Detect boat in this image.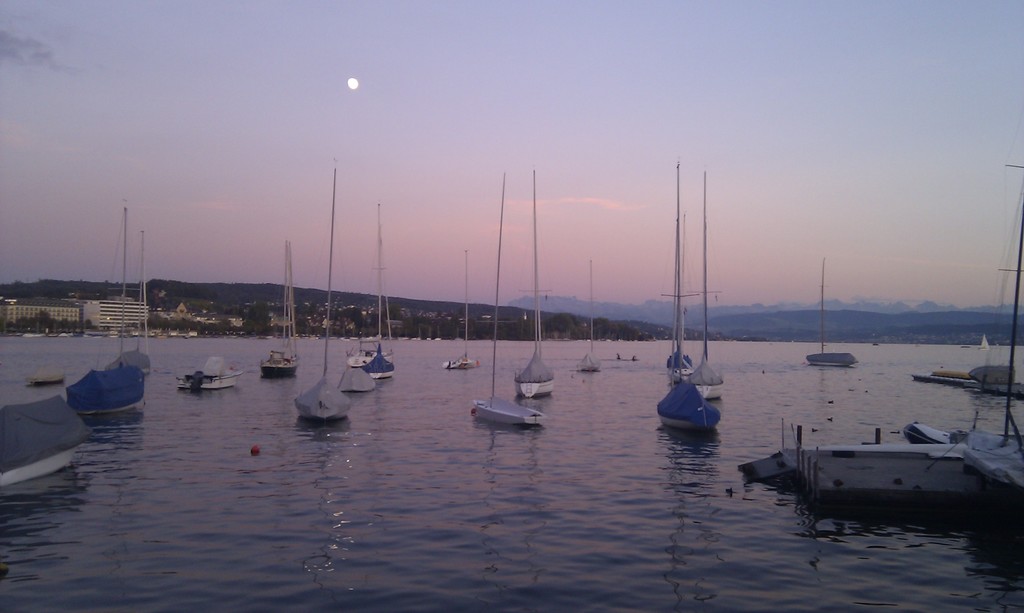
Detection: x1=344, y1=202, x2=397, y2=383.
